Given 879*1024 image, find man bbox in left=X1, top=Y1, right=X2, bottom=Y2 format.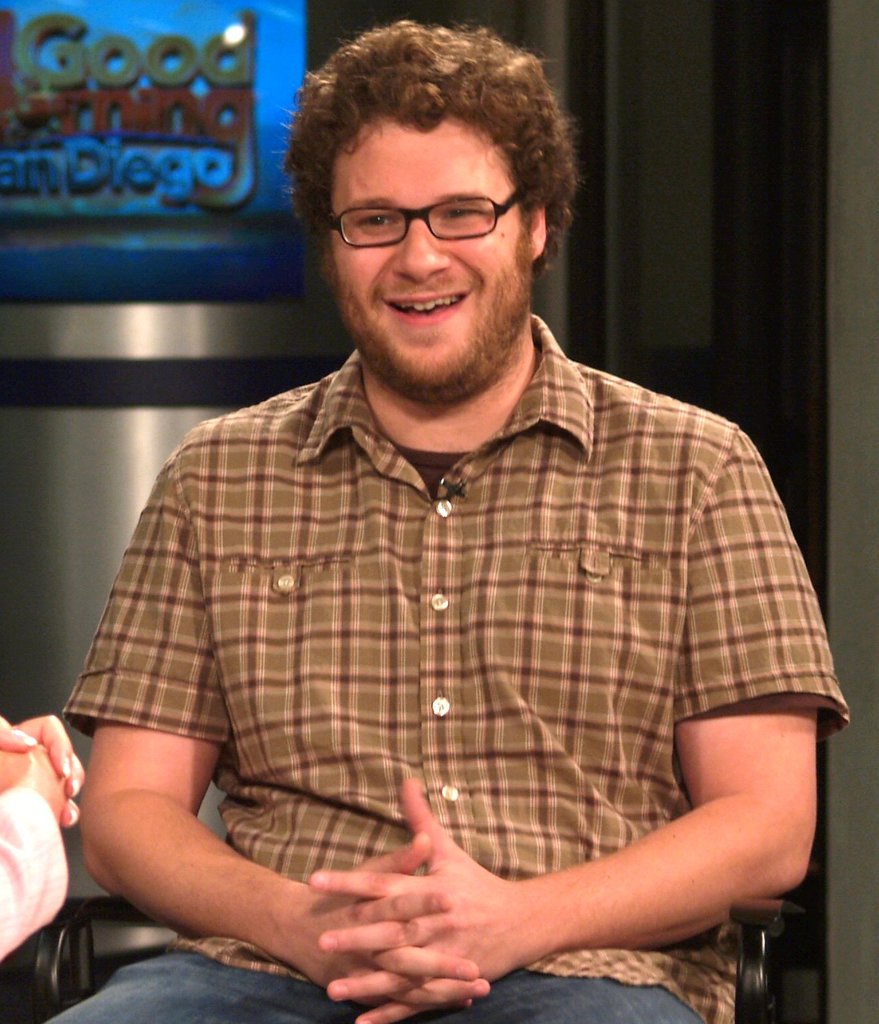
left=52, top=36, right=850, bottom=1022.
